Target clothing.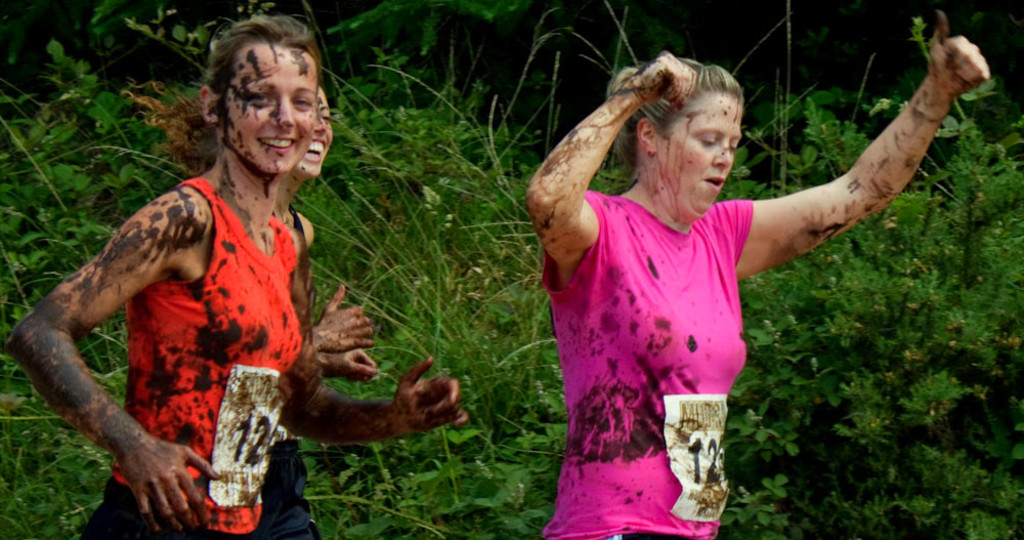
Target region: {"x1": 538, "y1": 189, "x2": 756, "y2": 535}.
